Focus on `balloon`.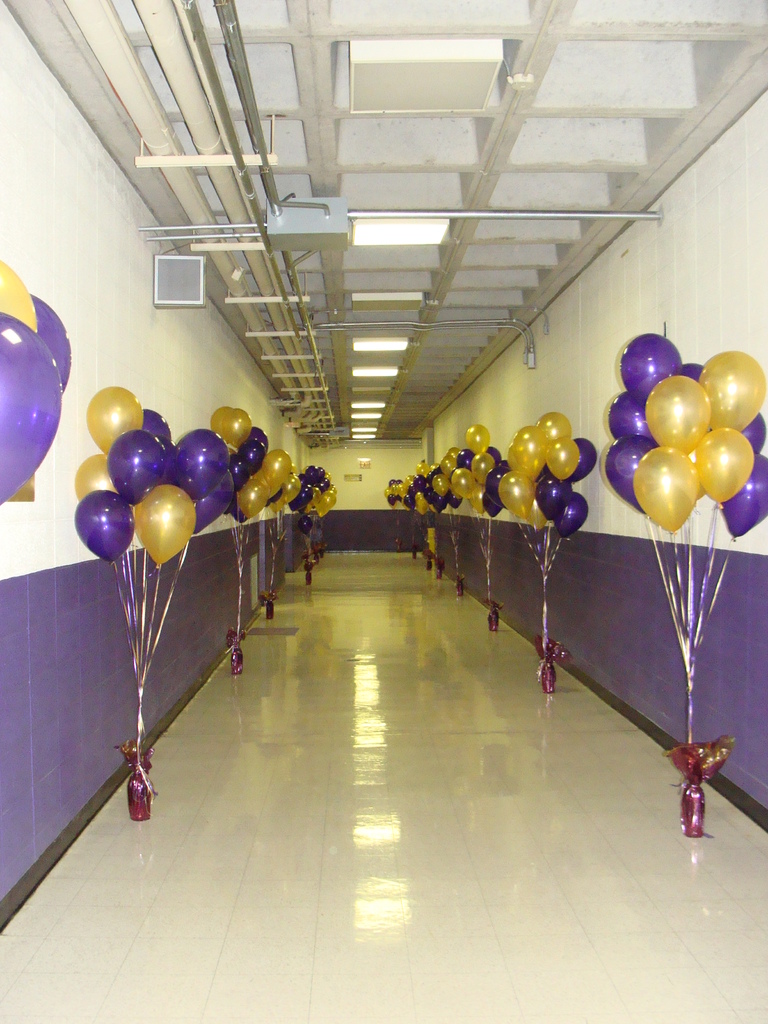
Focused at 484 466 511 510.
